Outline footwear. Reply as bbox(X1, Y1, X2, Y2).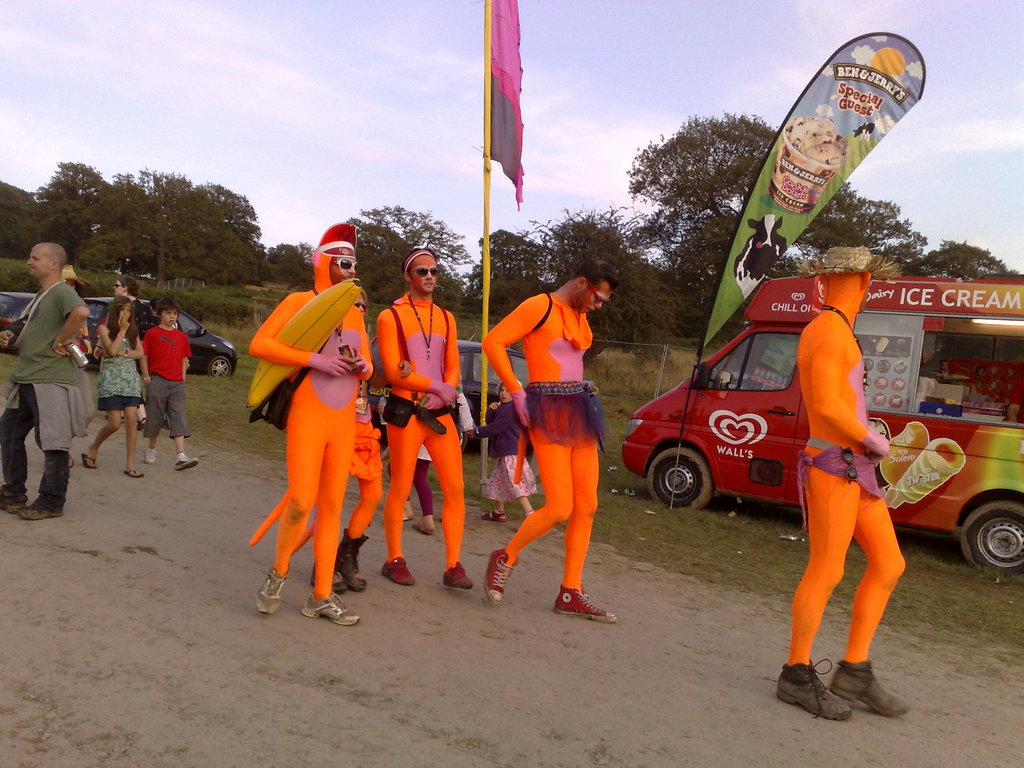
bbox(144, 446, 156, 465).
